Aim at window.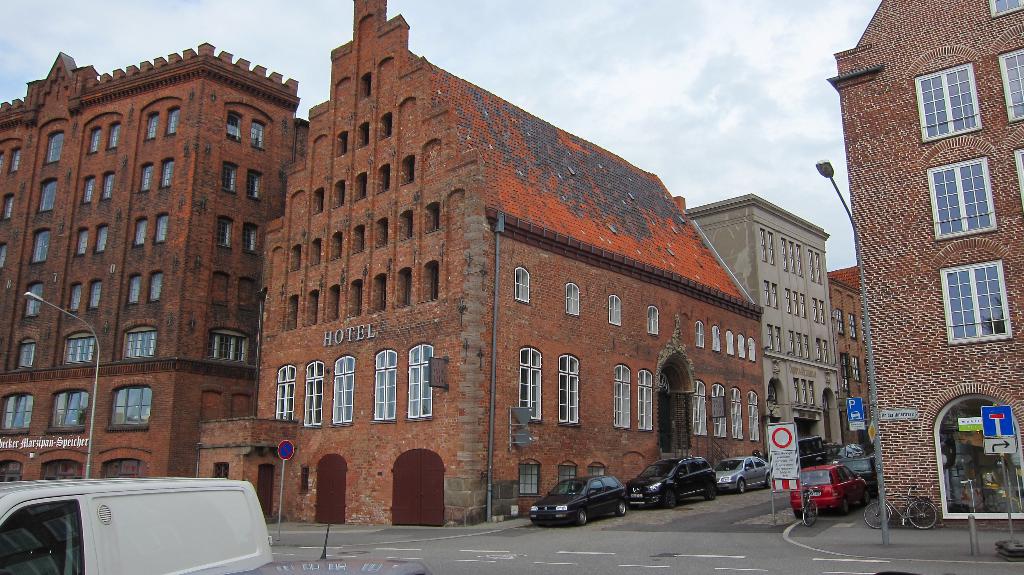
Aimed at [922, 149, 1005, 247].
